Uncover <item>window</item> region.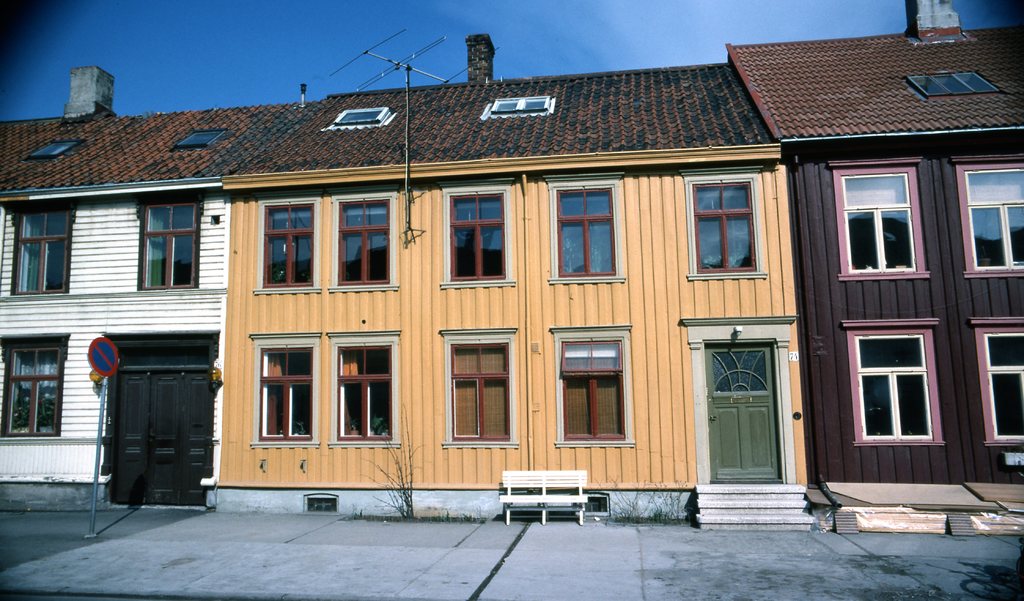
Uncovered: box(845, 317, 941, 443).
